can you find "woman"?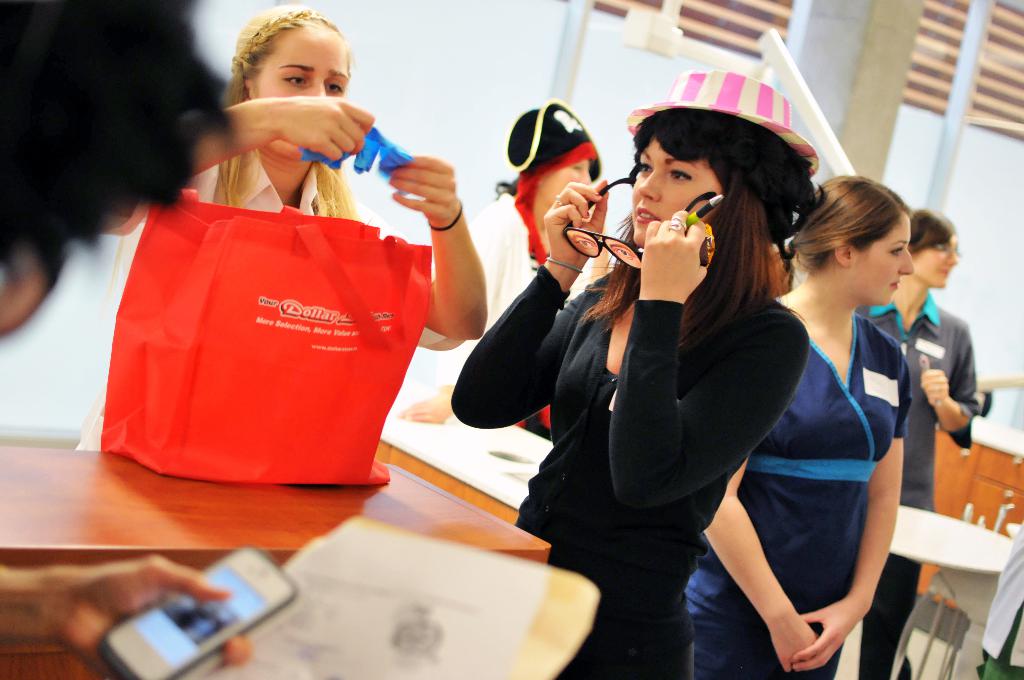
Yes, bounding box: select_region(79, 4, 488, 448).
